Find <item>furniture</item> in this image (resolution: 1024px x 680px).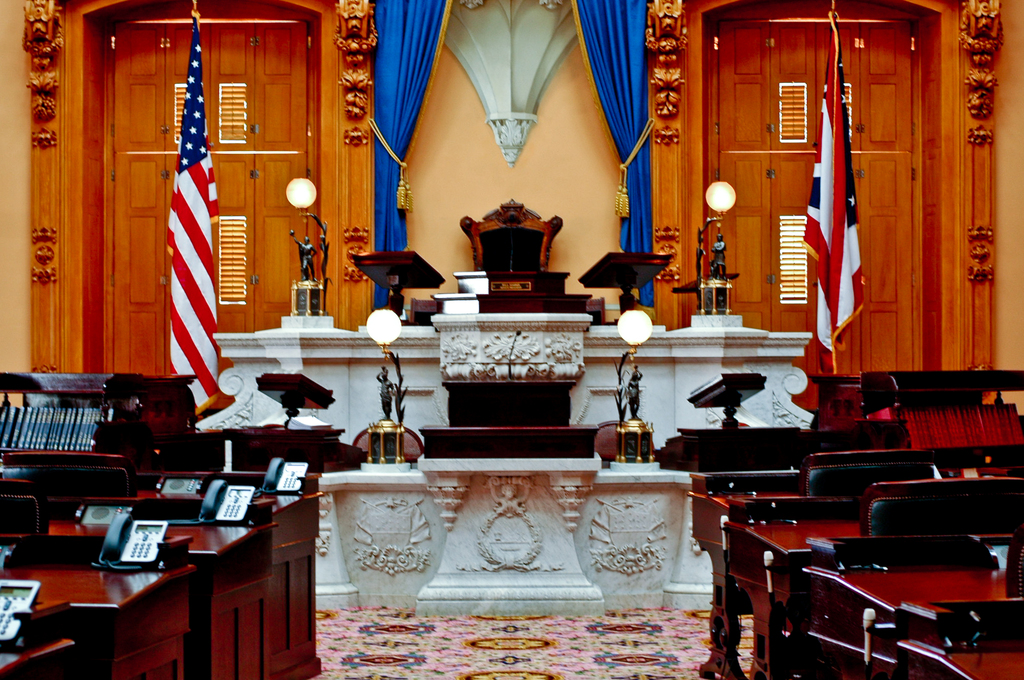
<region>655, 372, 906, 475</region>.
